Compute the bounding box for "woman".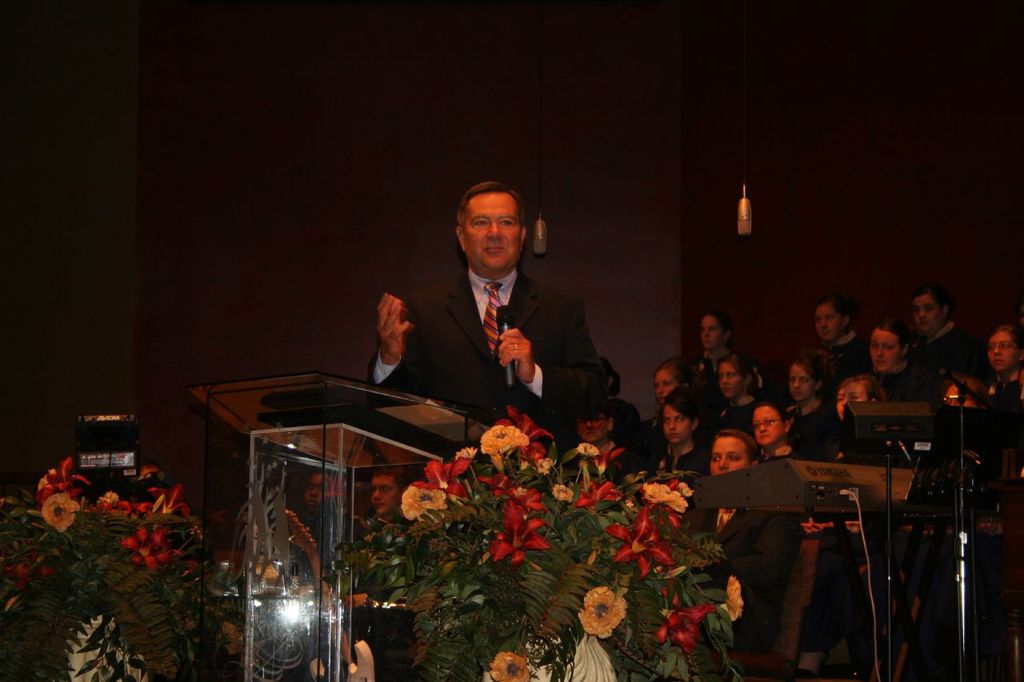
(778, 360, 827, 443).
